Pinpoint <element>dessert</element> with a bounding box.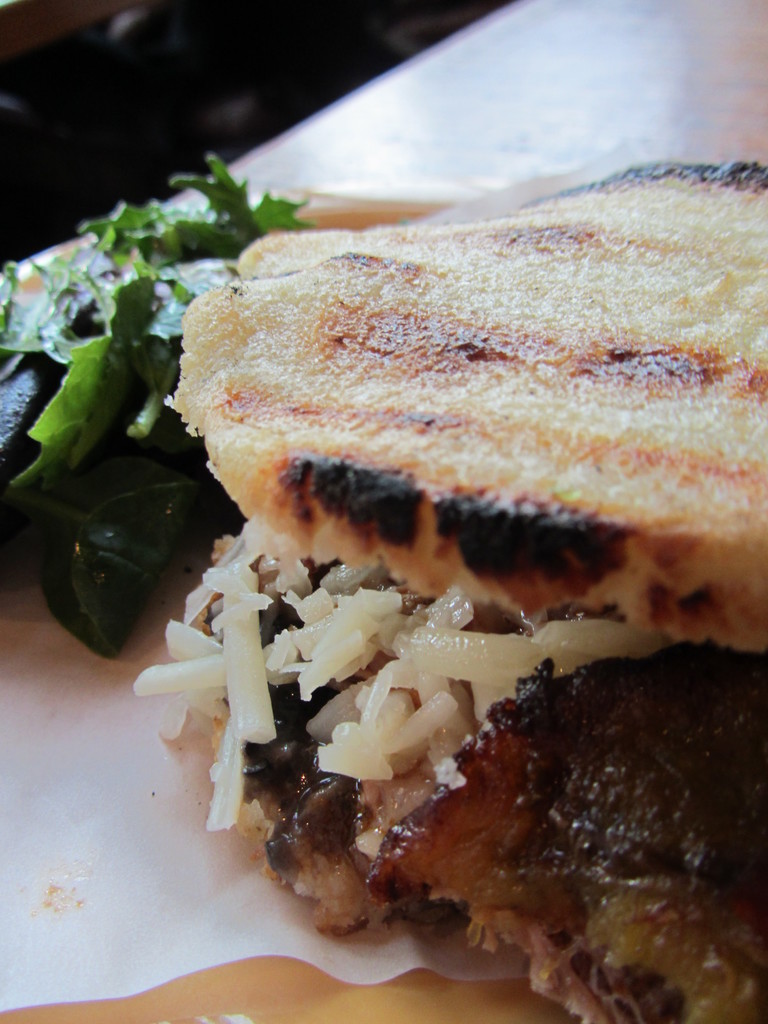
(140,177,762,928).
